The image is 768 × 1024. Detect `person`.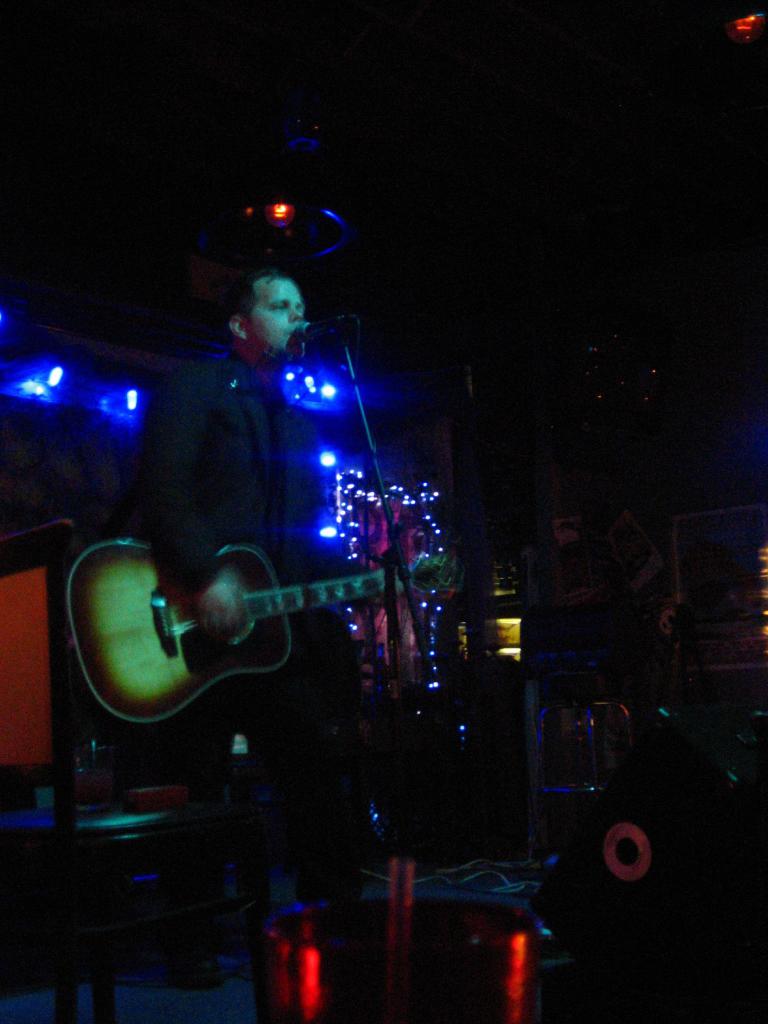
Detection: {"left": 127, "top": 266, "right": 355, "bottom": 899}.
